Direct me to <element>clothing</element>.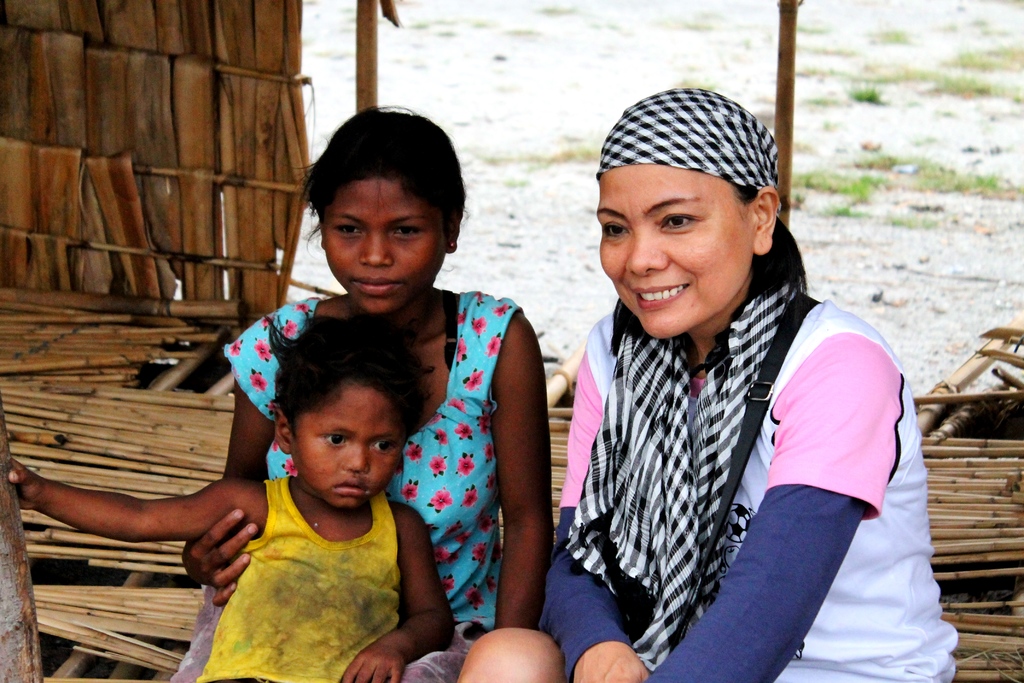
Direction: 169,296,520,682.
